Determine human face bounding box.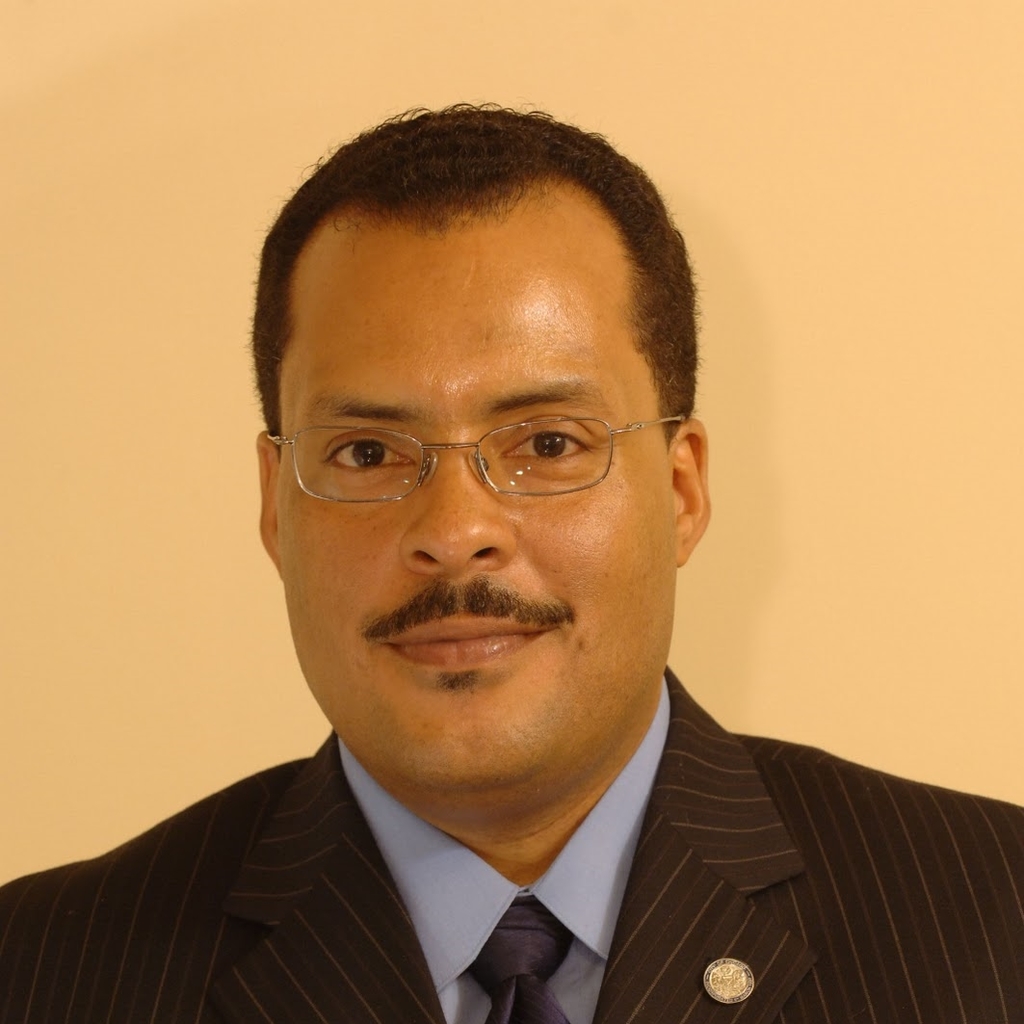
Determined: select_region(278, 266, 654, 771).
